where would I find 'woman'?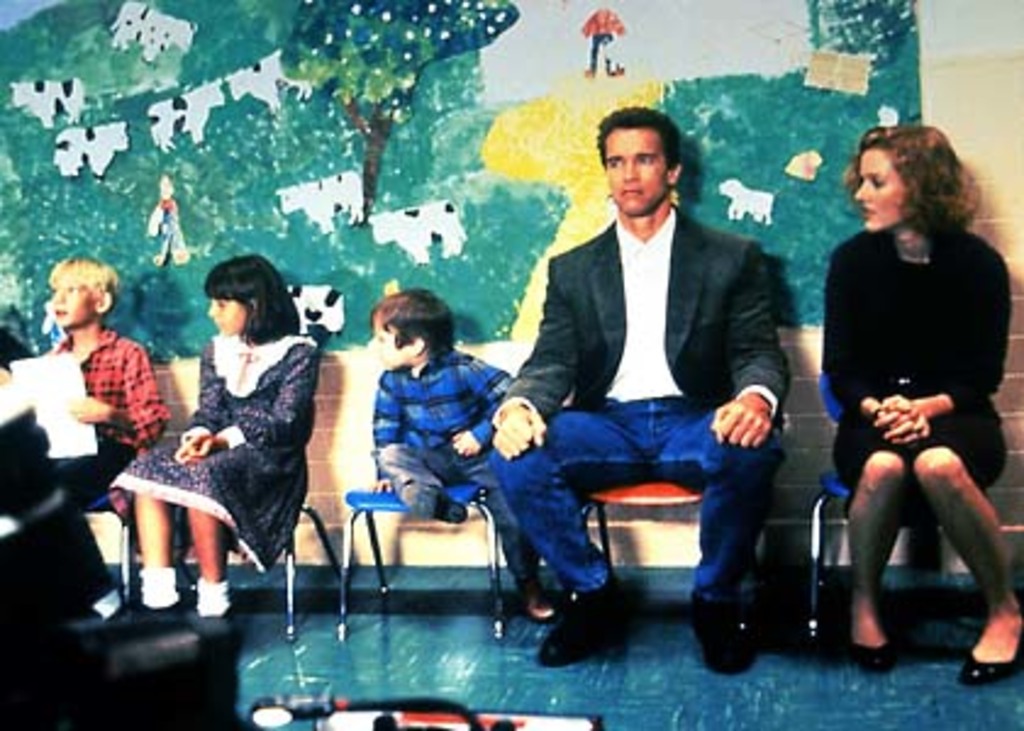
At rect(822, 107, 1017, 682).
